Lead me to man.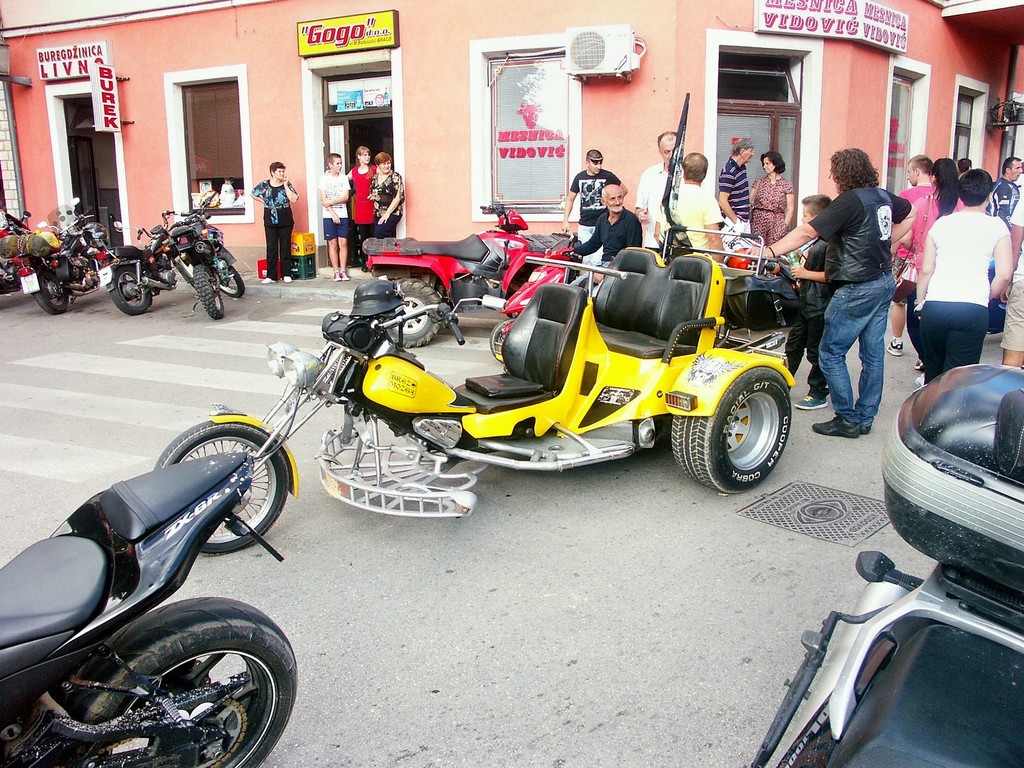
Lead to x1=985 y1=154 x2=1022 y2=335.
